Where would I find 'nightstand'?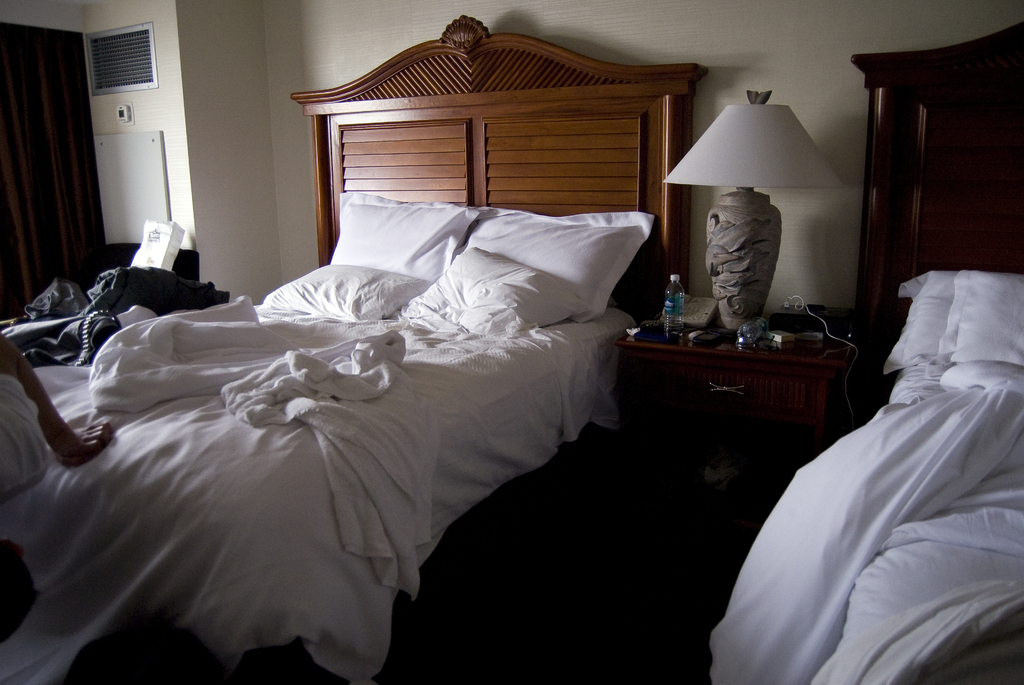
At detection(637, 284, 844, 448).
